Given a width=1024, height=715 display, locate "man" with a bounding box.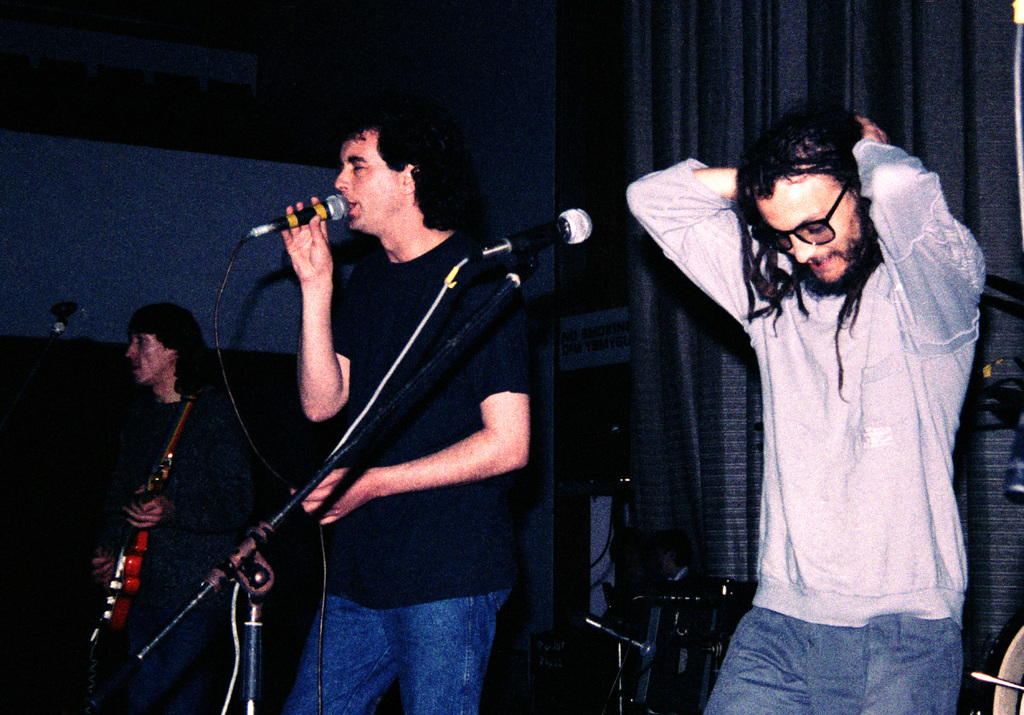
Located: 590,95,983,707.
